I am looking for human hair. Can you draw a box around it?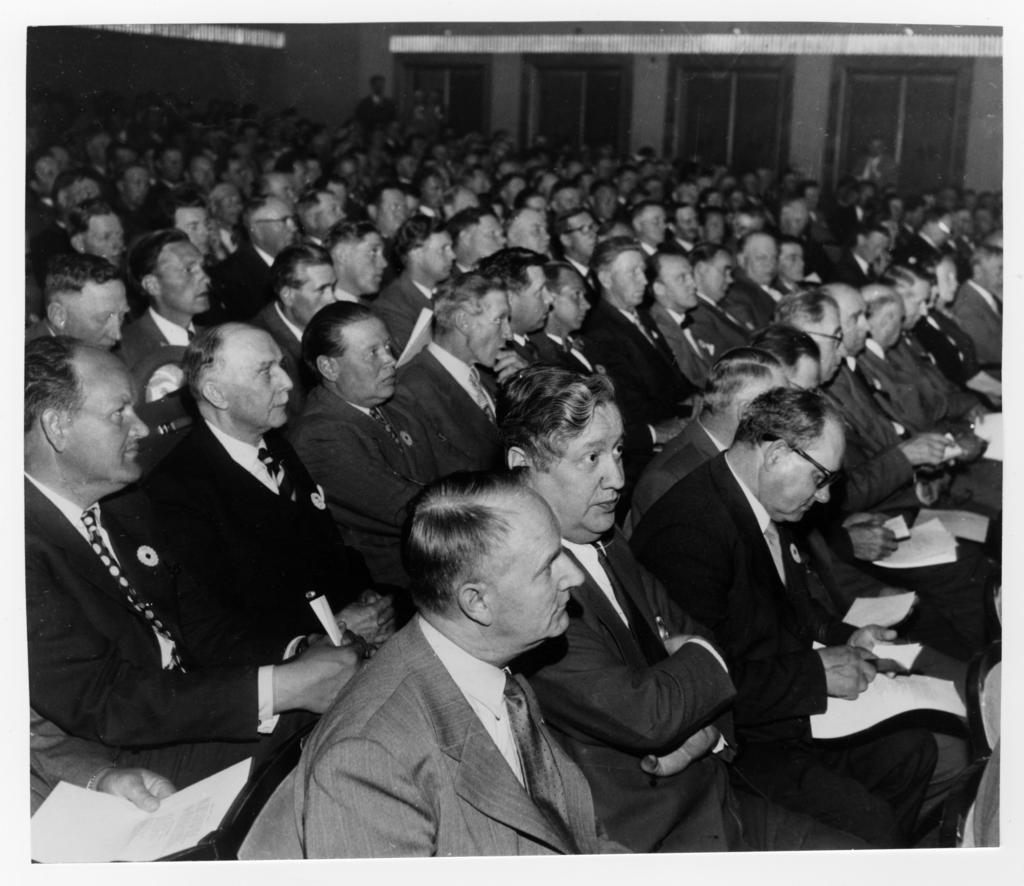
Sure, the bounding box is rect(542, 257, 584, 300).
